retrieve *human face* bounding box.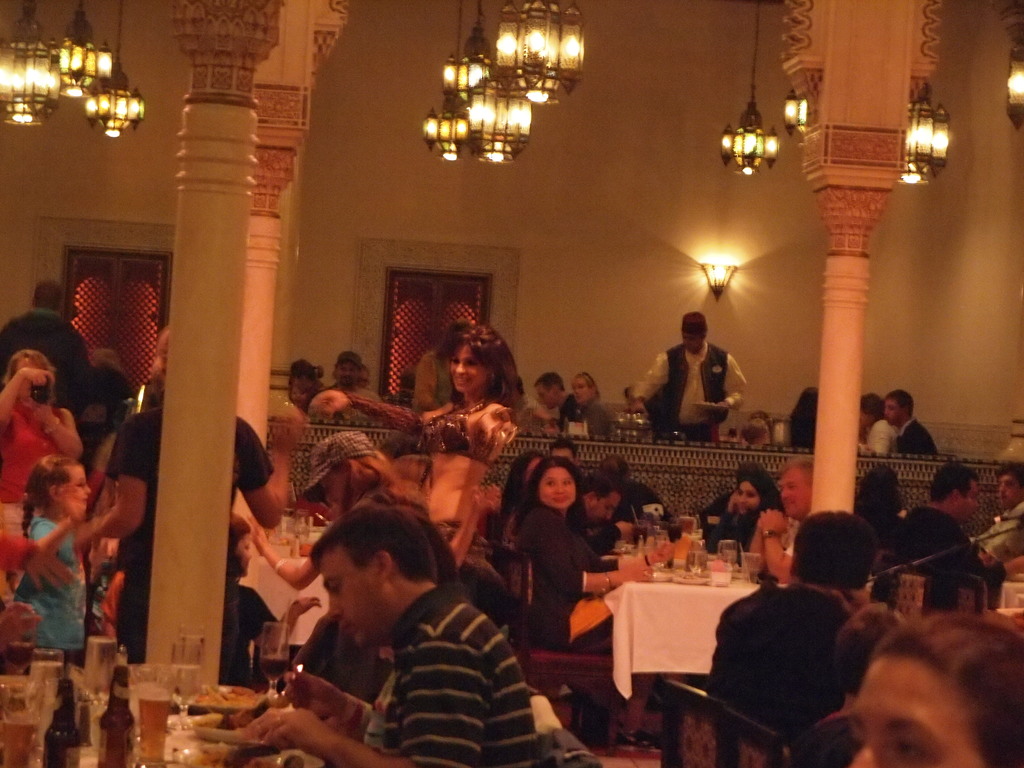
Bounding box: (999, 474, 1023, 508).
